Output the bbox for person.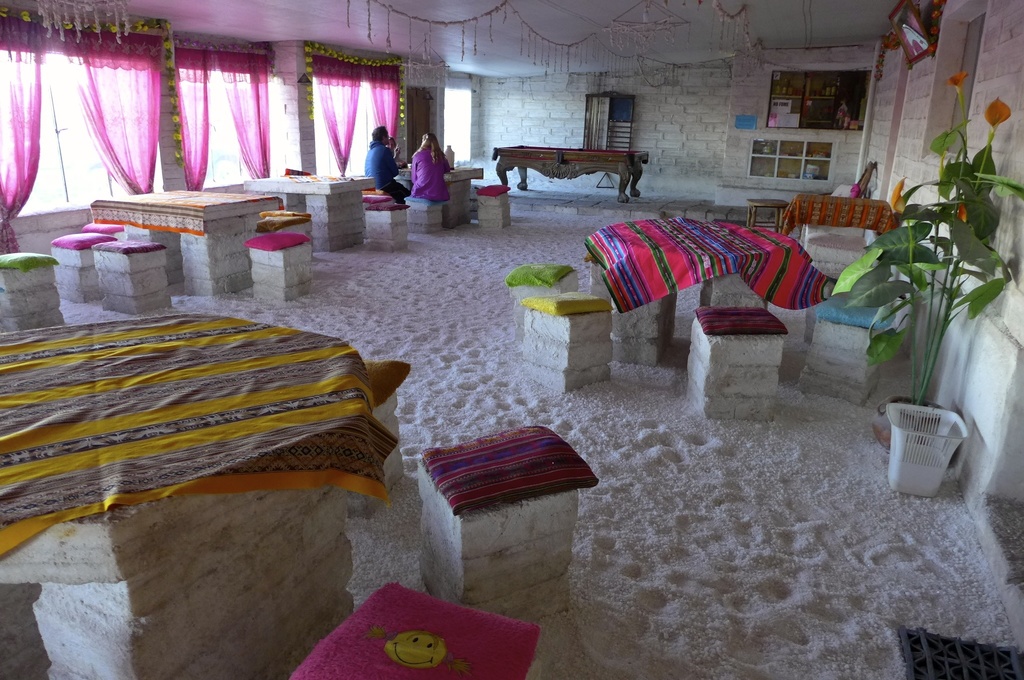
(385,138,402,164).
